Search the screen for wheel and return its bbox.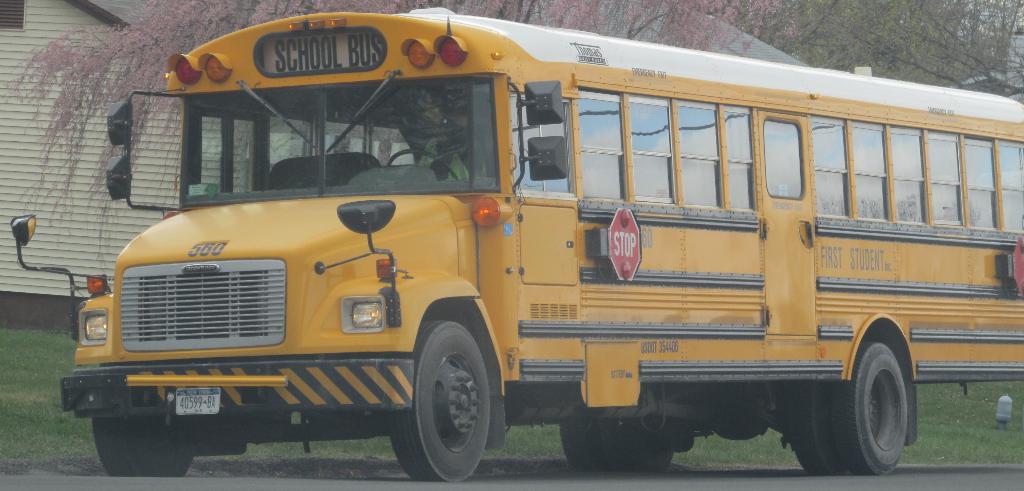
Found: detection(392, 320, 490, 482).
